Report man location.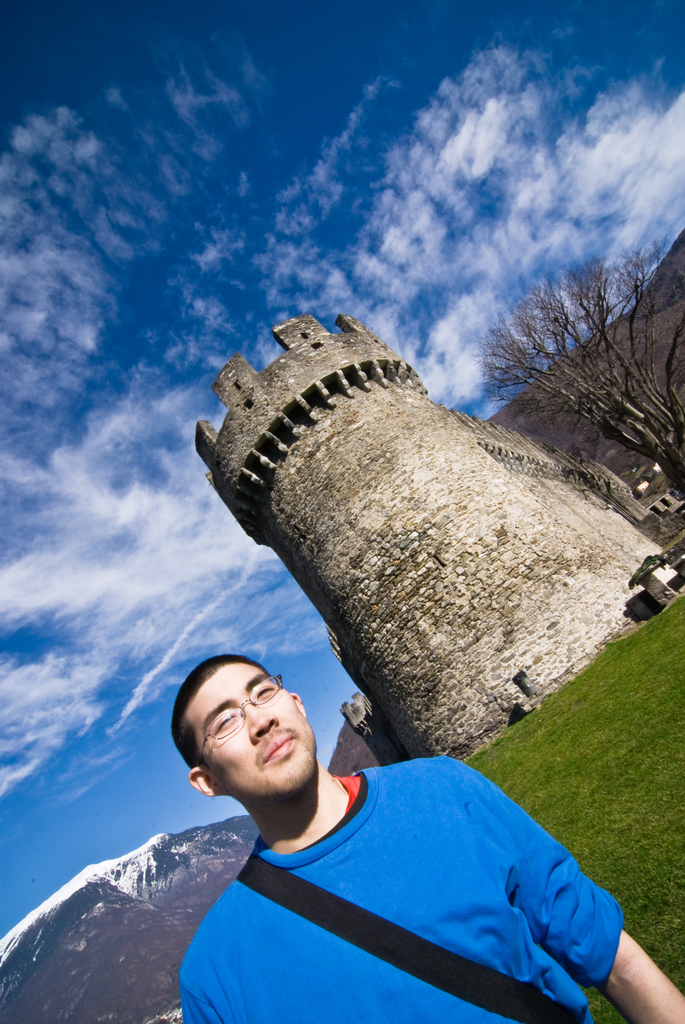
Report: (136,639,635,1023).
